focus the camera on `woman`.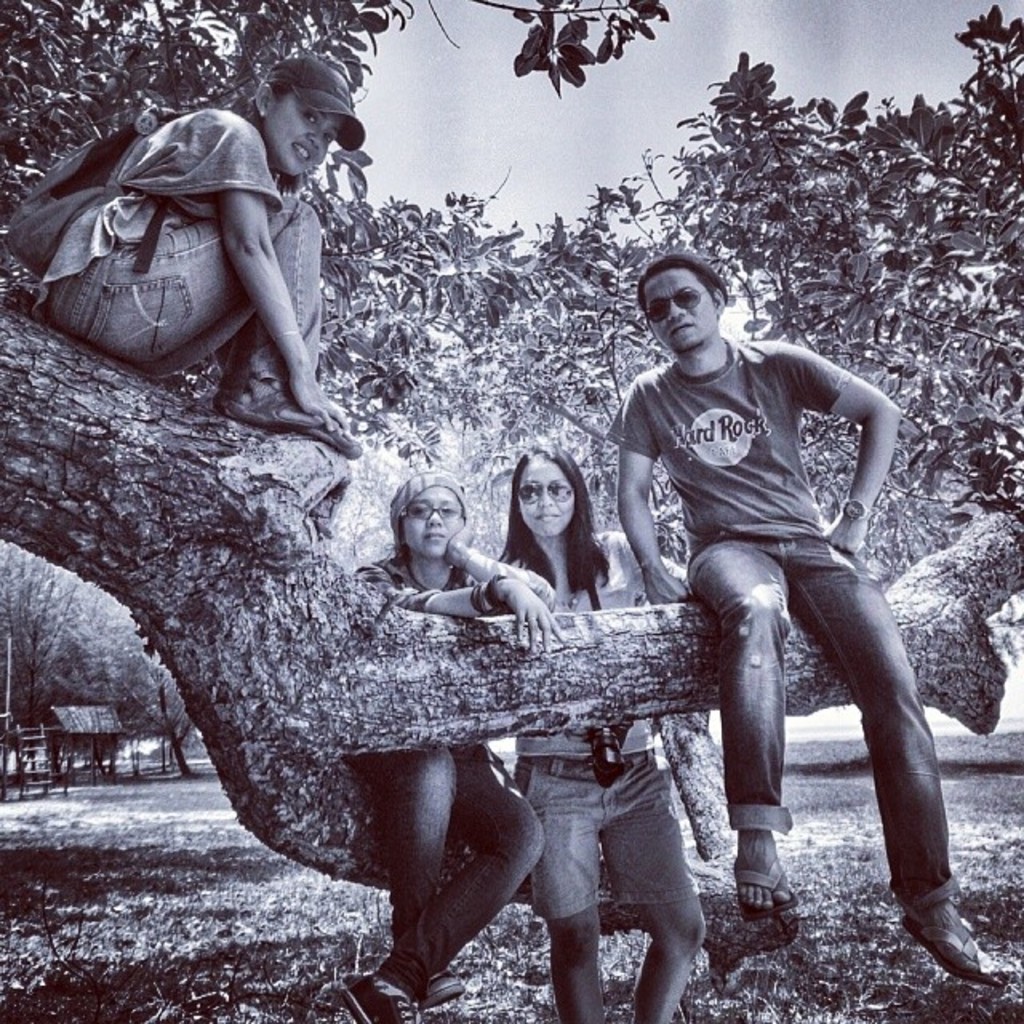
Focus region: BBox(334, 459, 557, 1022).
